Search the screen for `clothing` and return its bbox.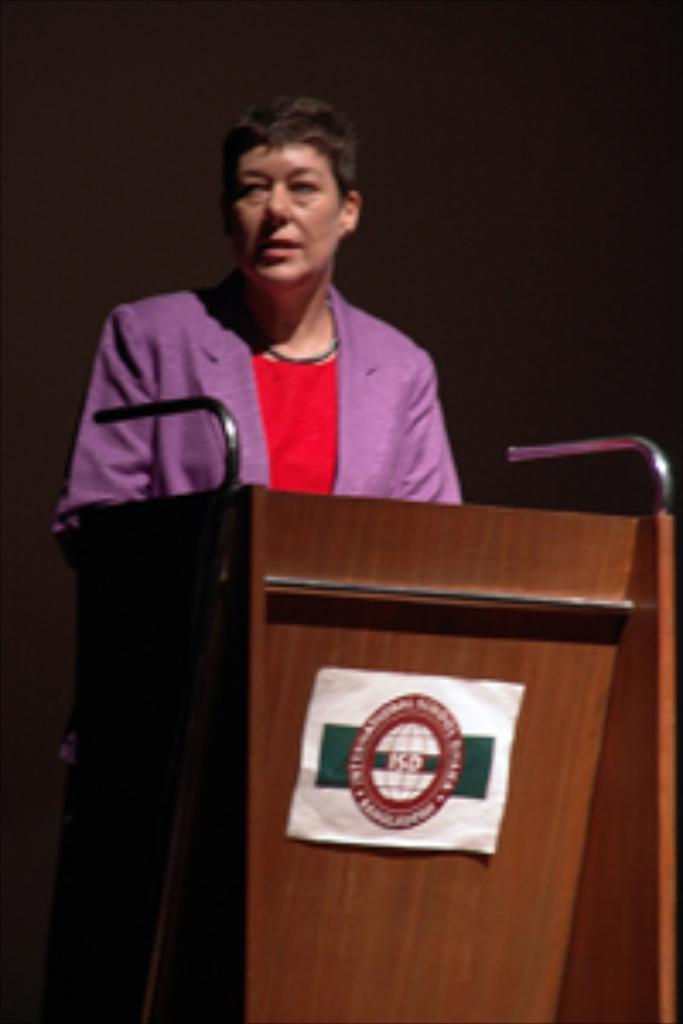
Found: BBox(51, 259, 471, 515).
